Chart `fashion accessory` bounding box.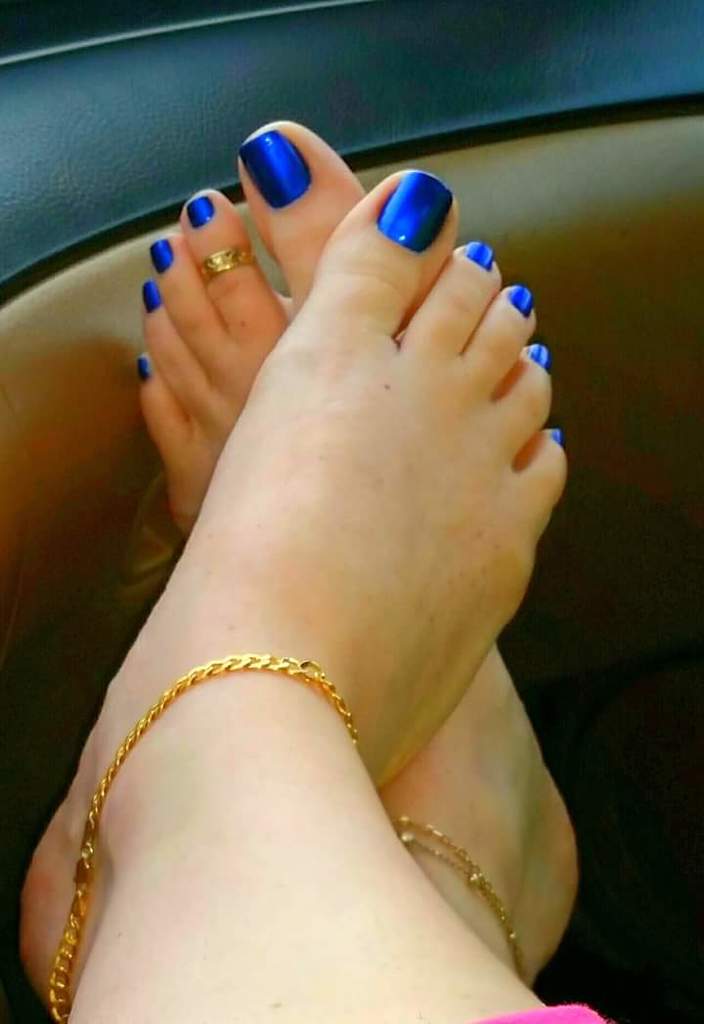
Charted: Rect(191, 243, 263, 290).
